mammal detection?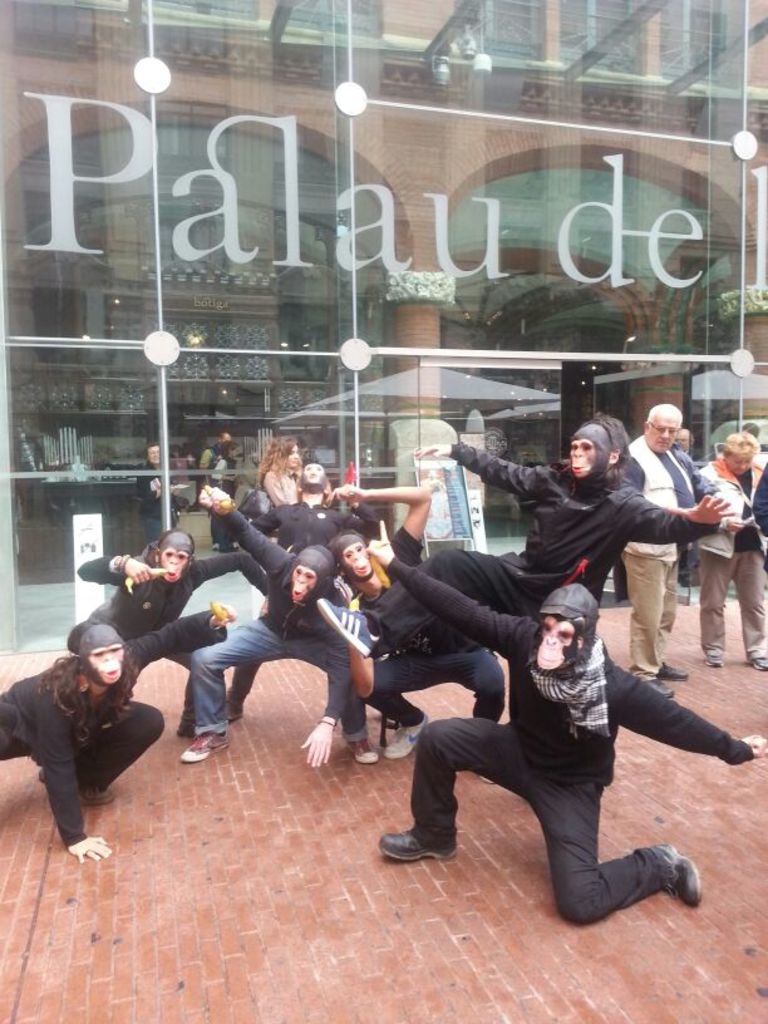
[x1=9, y1=625, x2=154, y2=873]
